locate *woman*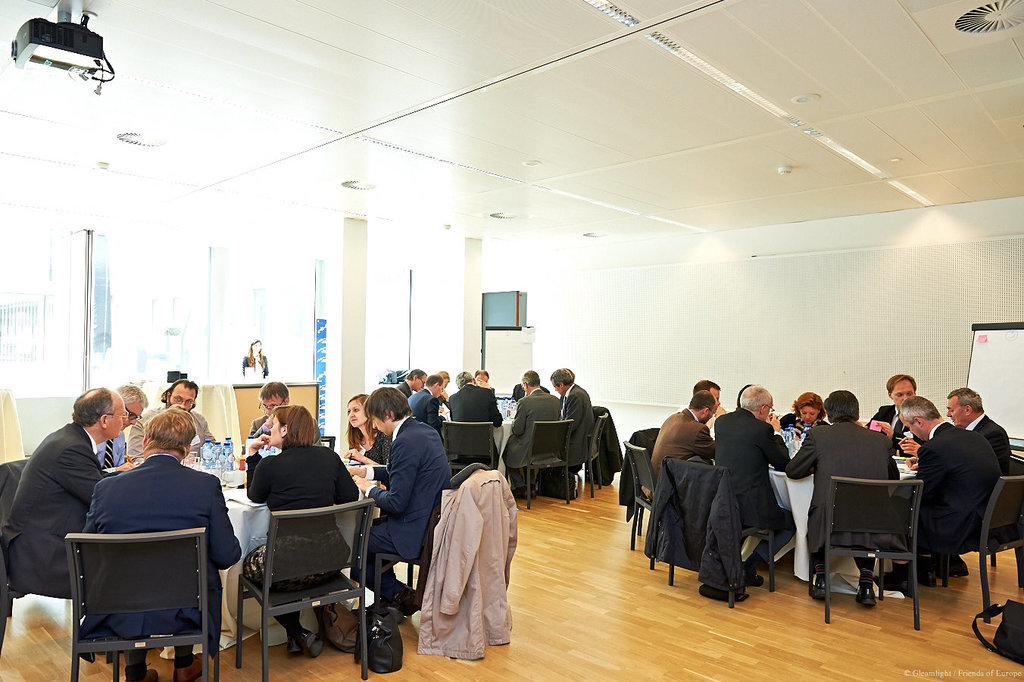
l=244, t=408, r=361, b=657
